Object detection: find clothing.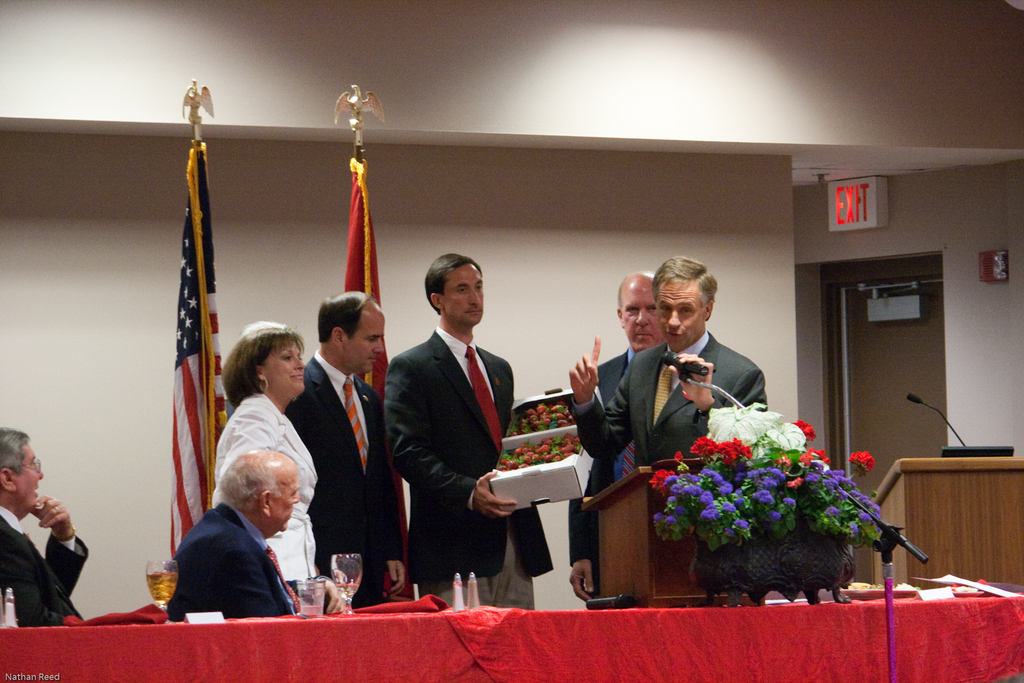
pyautogui.locateOnScreen(572, 349, 644, 608).
